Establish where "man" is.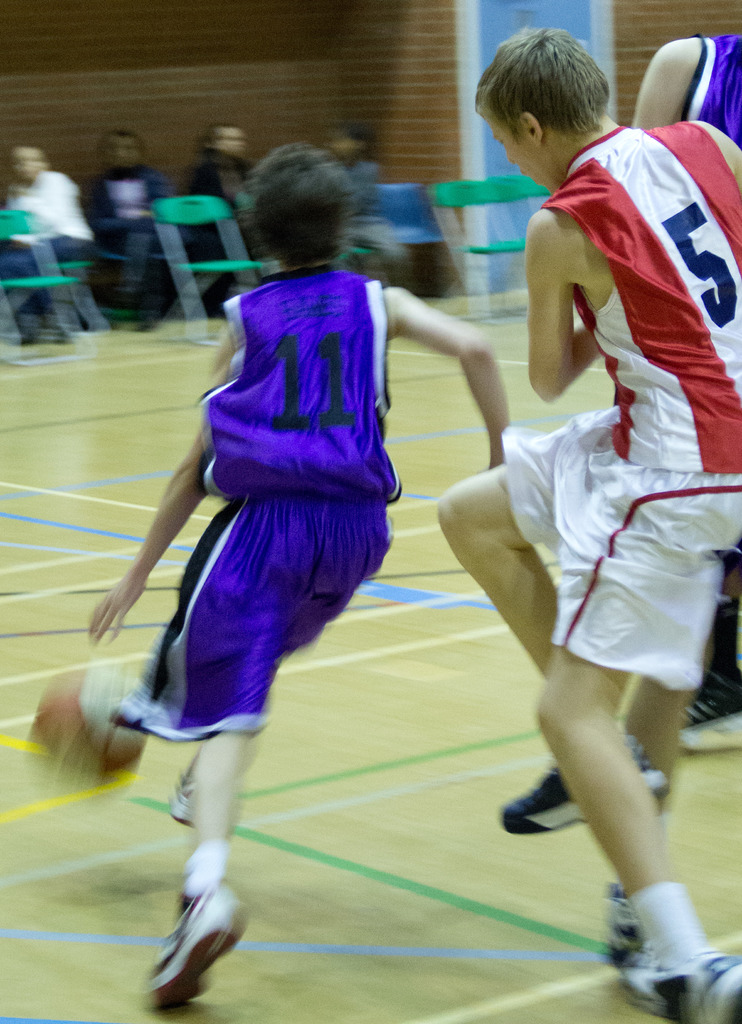
Established at box(404, 39, 732, 961).
